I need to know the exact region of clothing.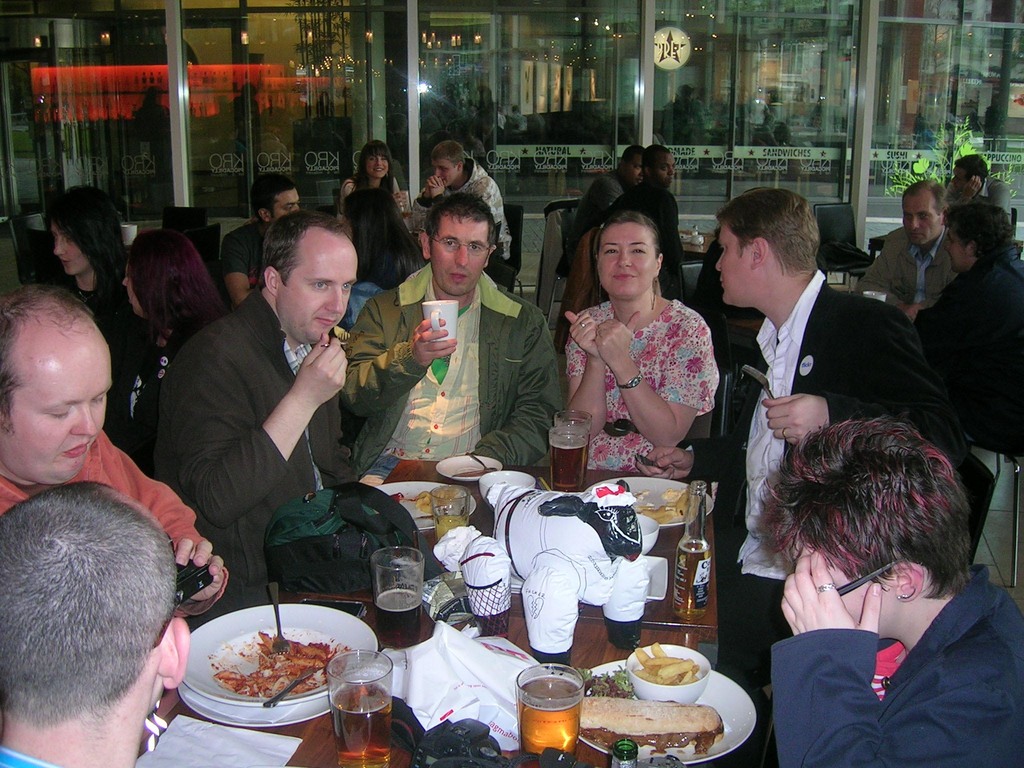
Region: 401,155,514,257.
